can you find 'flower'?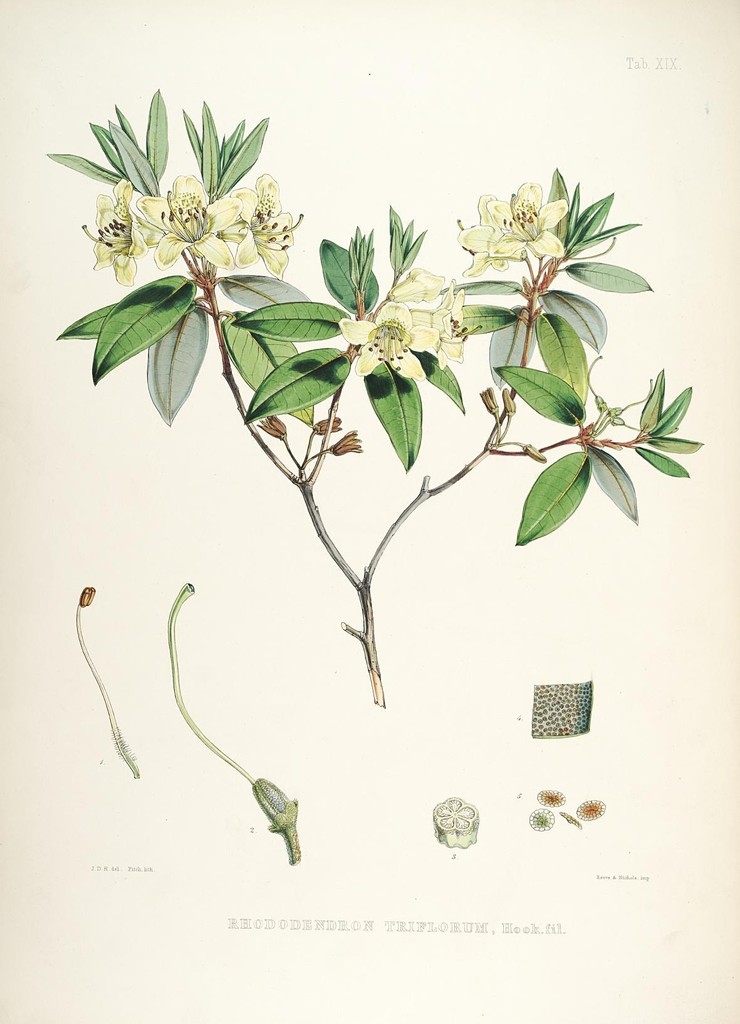
Yes, bounding box: (x1=257, y1=412, x2=289, y2=438).
